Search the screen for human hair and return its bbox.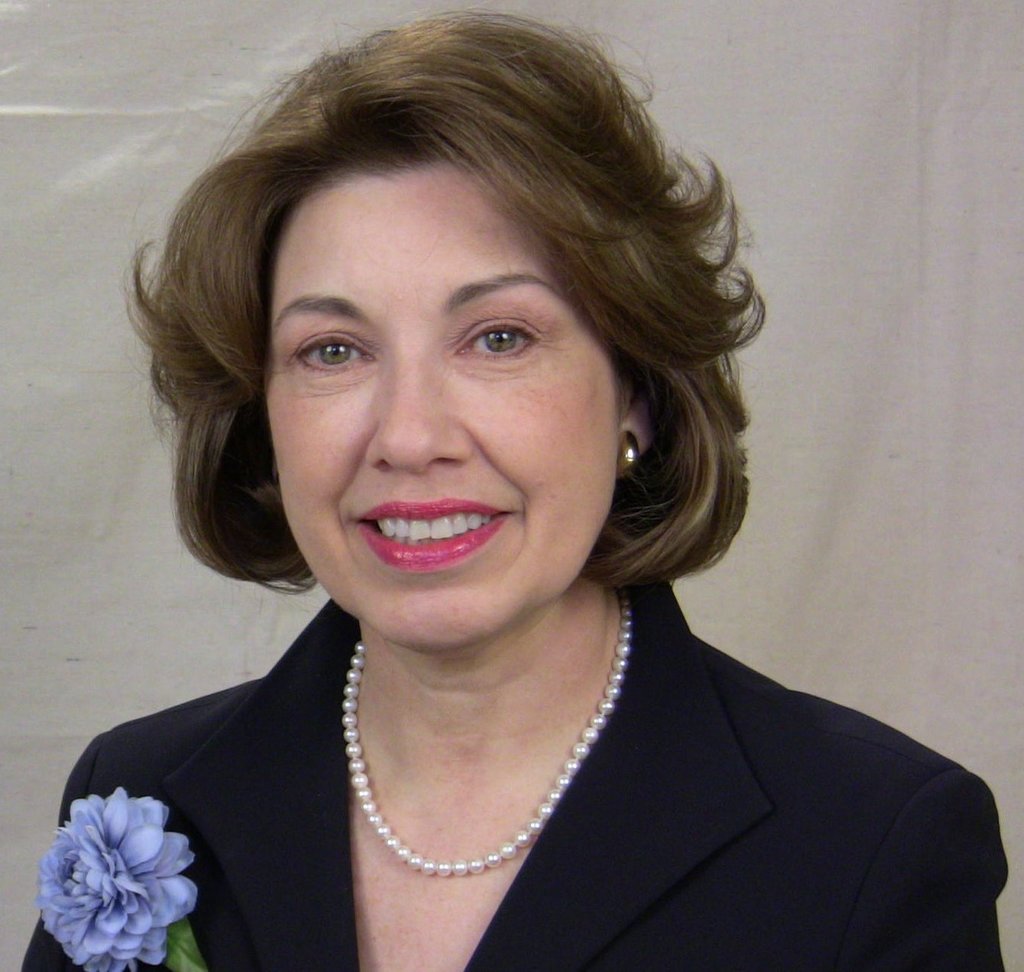
Found: bbox(152, 48, 825, 656).
